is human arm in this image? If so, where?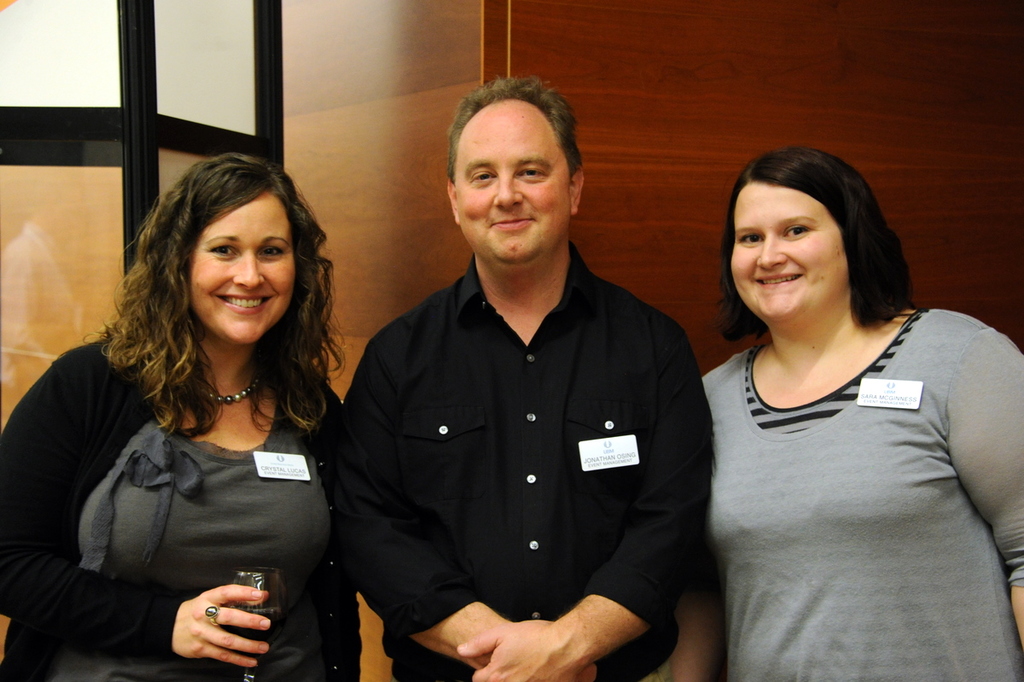
Yes, at <bbox>333, 334, 597, 680</bbox>.
